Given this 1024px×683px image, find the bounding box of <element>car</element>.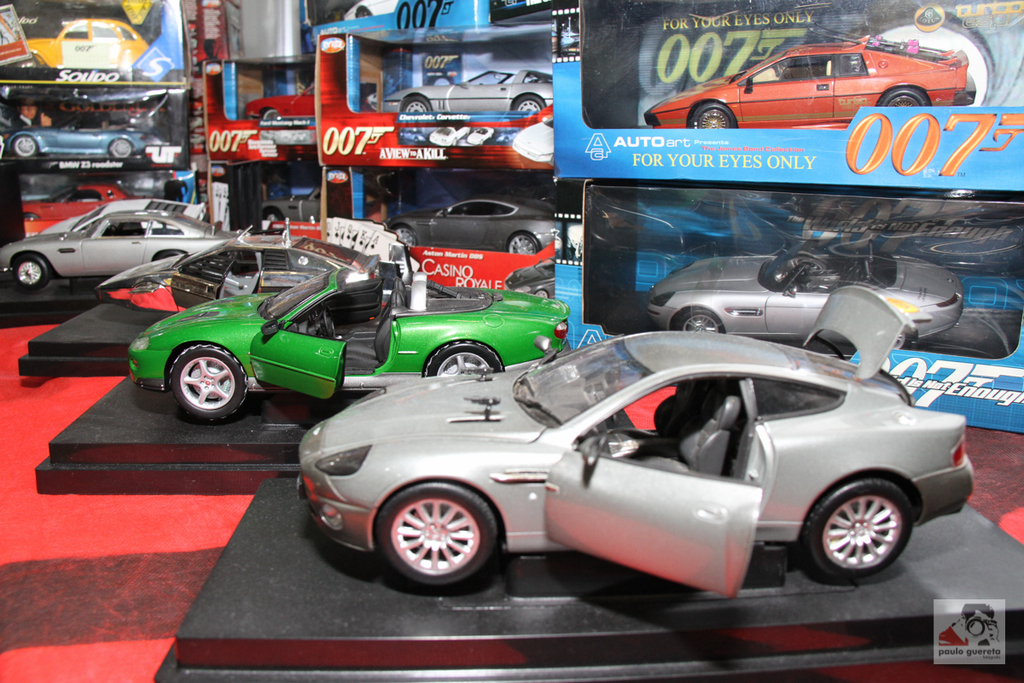
385,69,554,117.
